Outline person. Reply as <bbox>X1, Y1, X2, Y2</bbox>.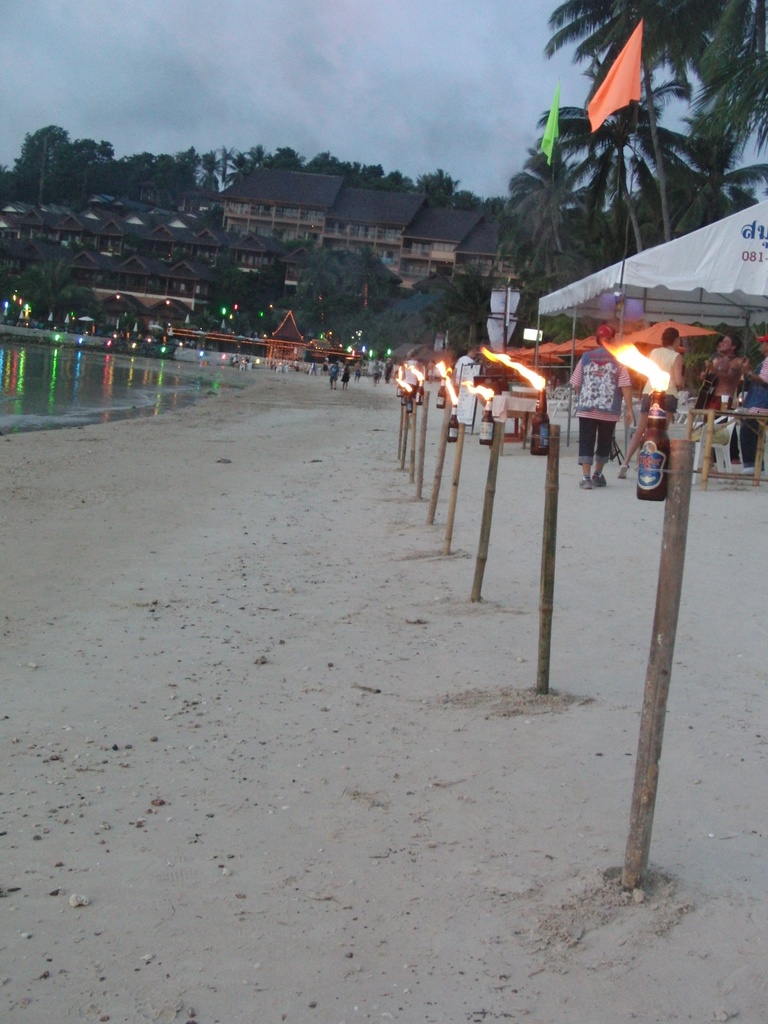
<bbox>694, 330, 744, 423</bbox>.
